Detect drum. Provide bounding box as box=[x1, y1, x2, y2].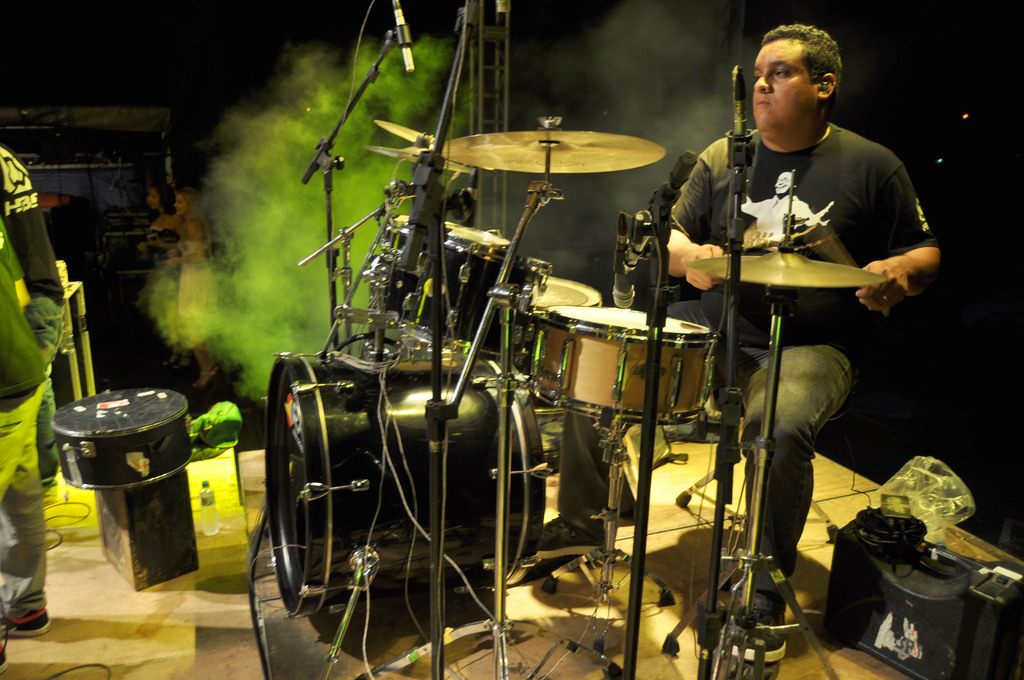
box=[262, 355, 554, 620].
